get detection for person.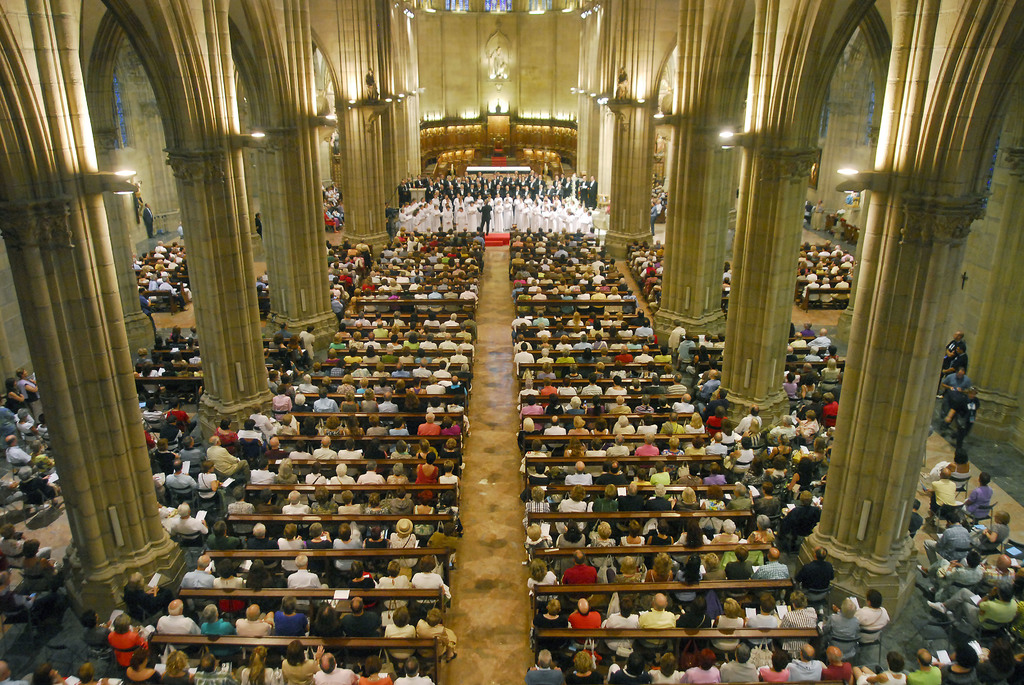
Detection: pyautogui.locateOnScreen(151, 437, 177, 469).
